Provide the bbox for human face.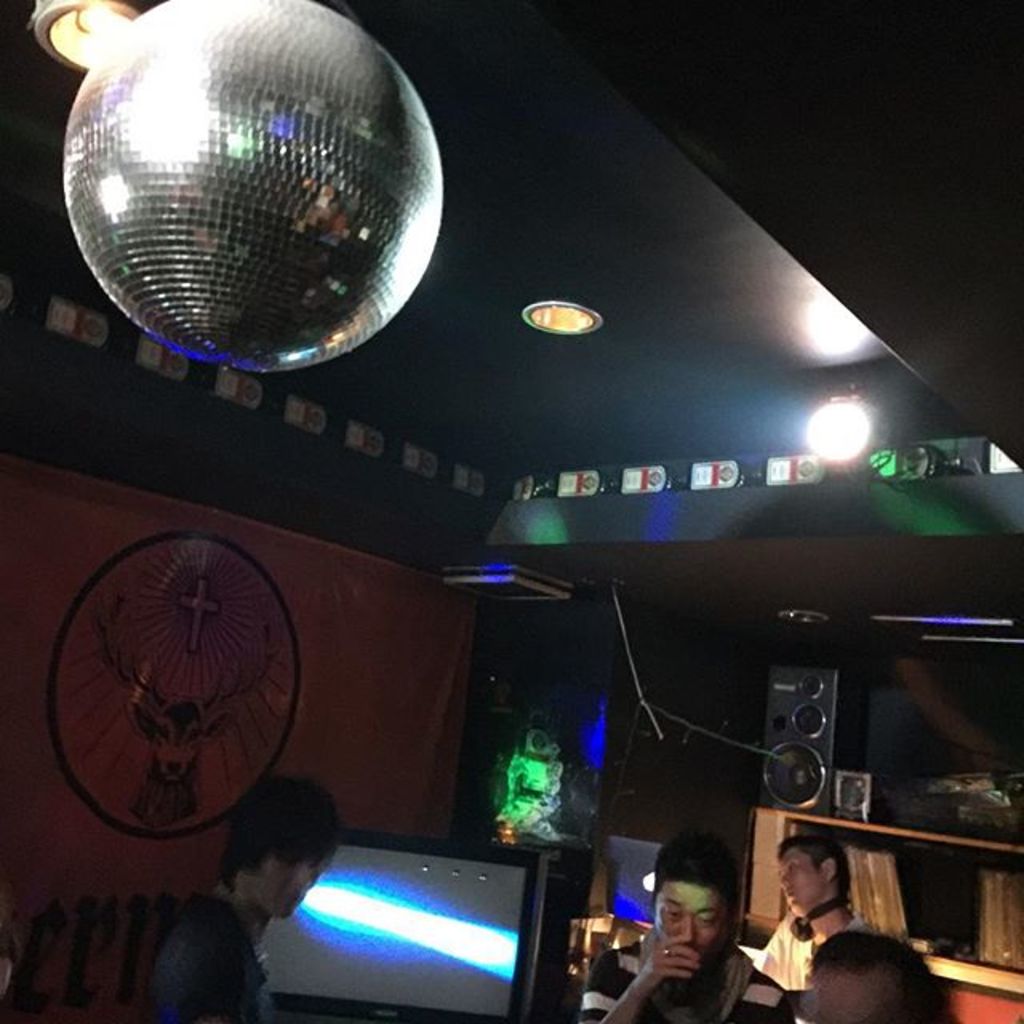
<region>790, 978, 896, 1022</region>.
